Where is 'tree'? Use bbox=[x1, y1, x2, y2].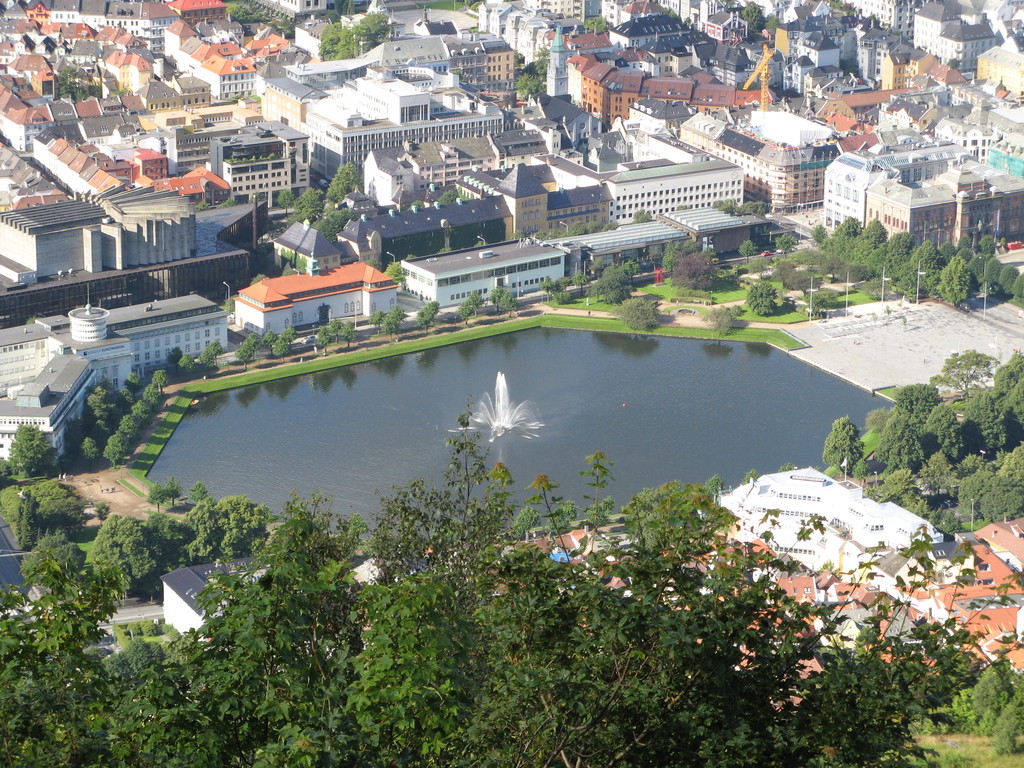
bbox=[372, 310, 380, 333].
